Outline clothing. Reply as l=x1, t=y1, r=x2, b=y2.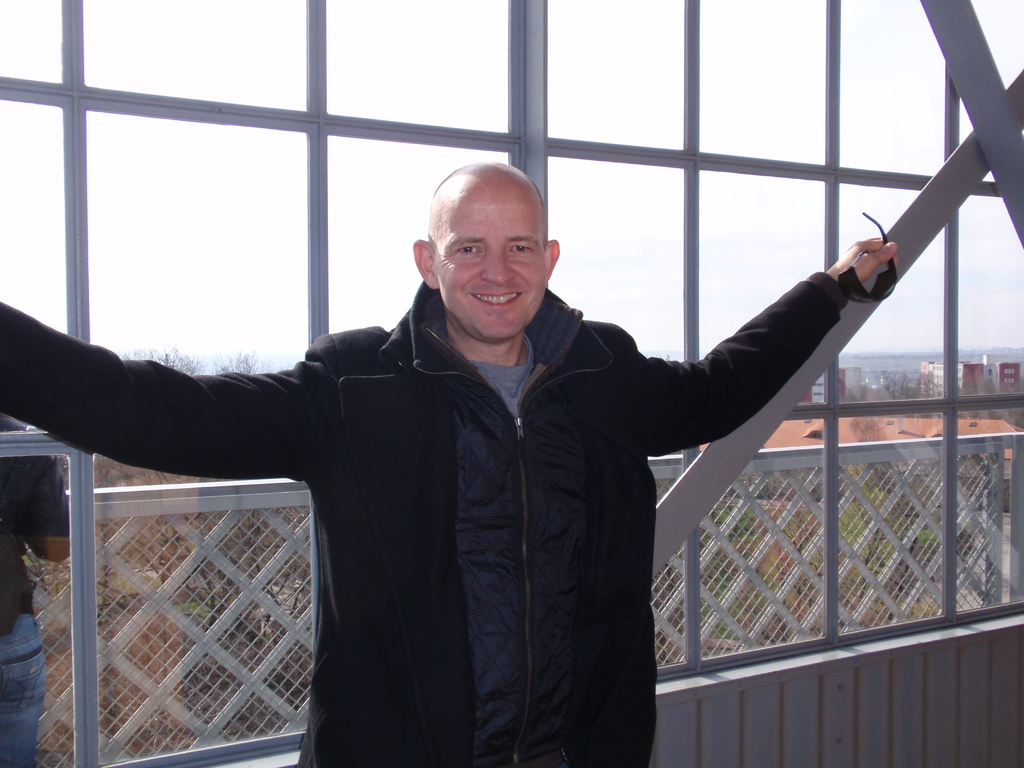
l=103, t=177, r=936, b=752.
